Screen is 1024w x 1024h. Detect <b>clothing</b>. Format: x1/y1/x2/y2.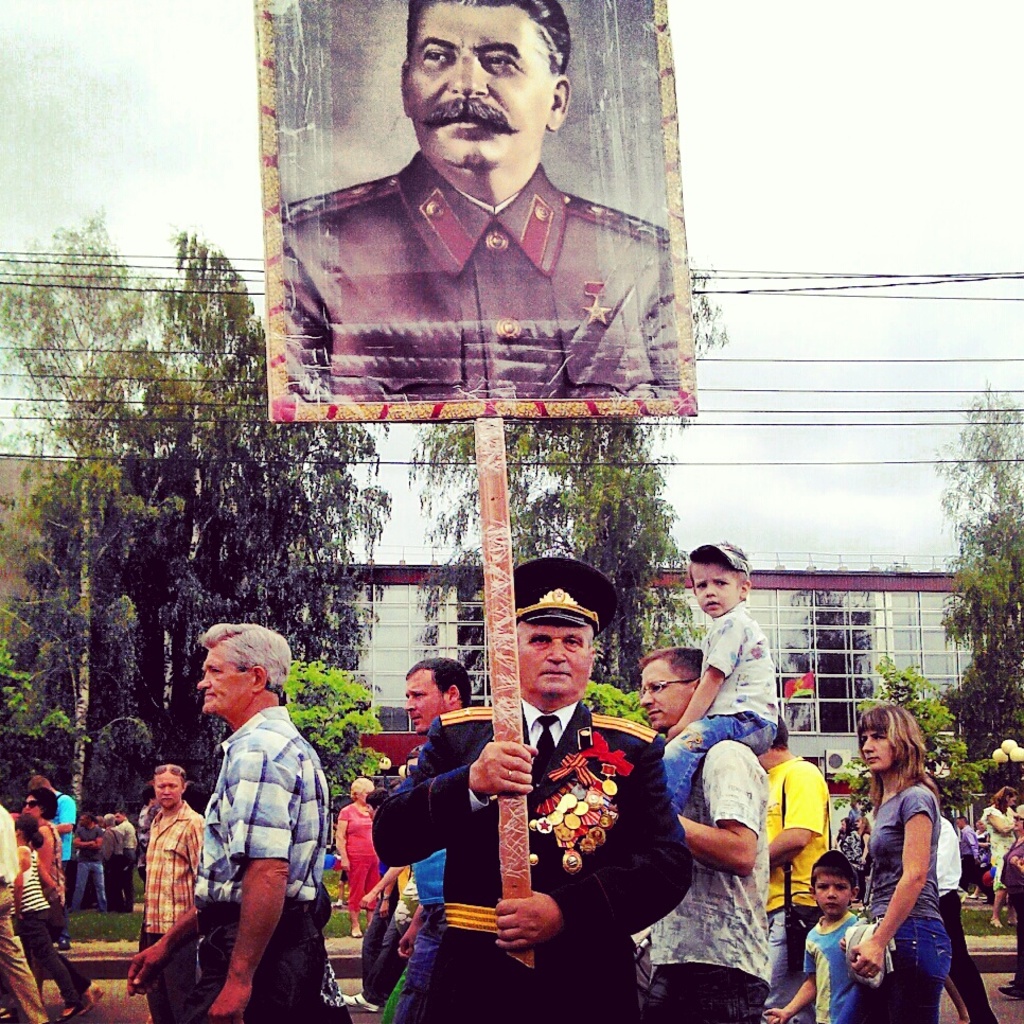
371/701/692/1023.
